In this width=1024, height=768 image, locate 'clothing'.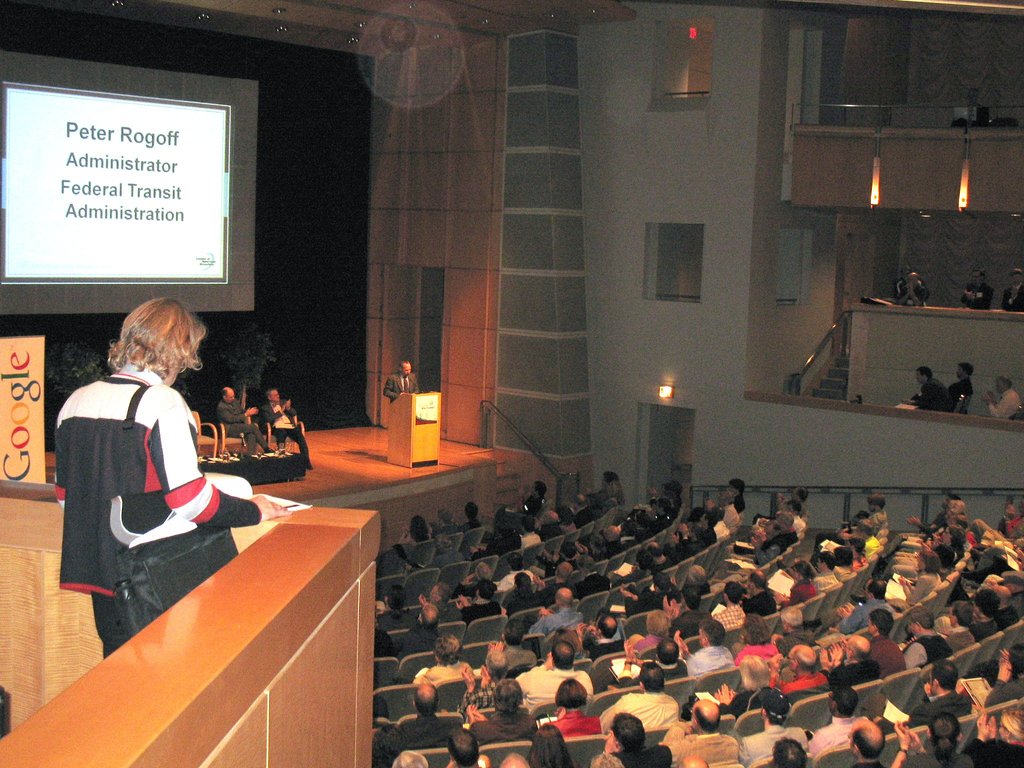
Bounding box: x1=262, y1=390, x2=316, y2=471.
